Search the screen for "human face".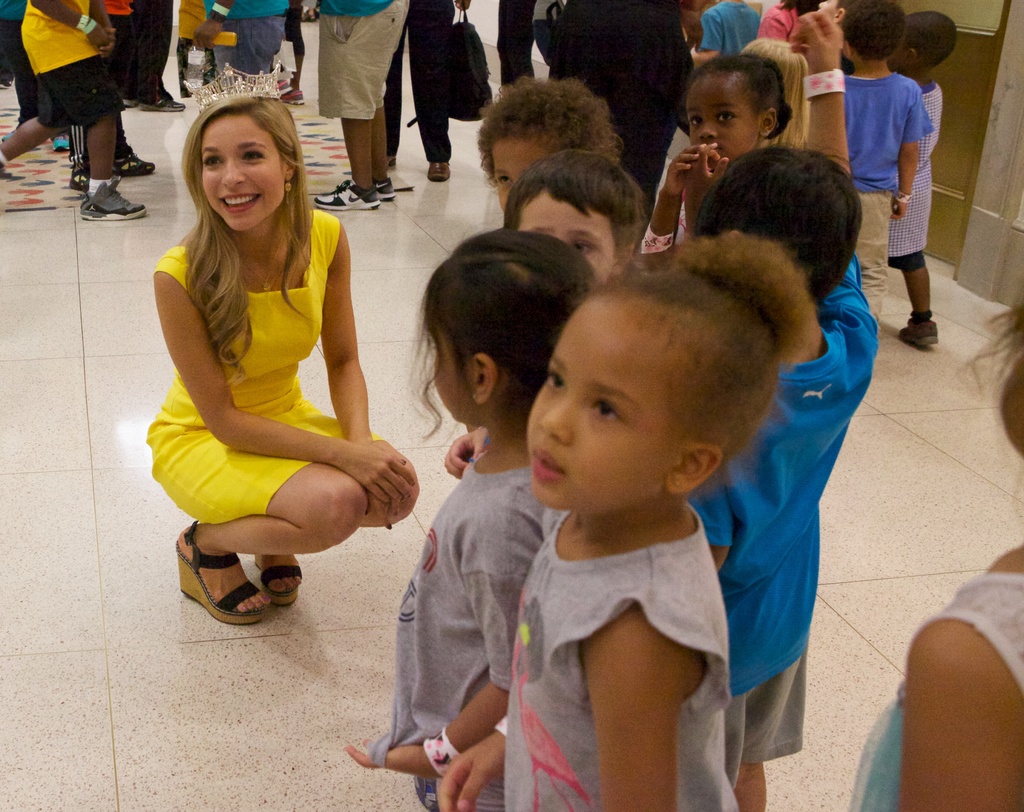
Found at region(423, 318, 470, 424).
